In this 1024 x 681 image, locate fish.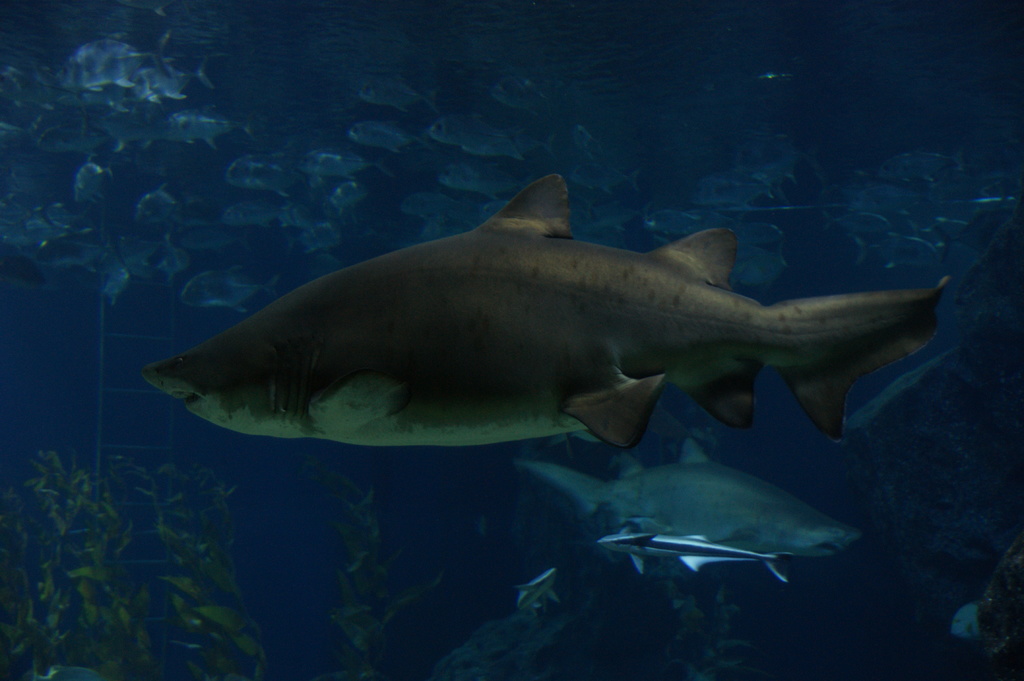
Bounding box: left=136, top=173, right=948, bottom=454.
